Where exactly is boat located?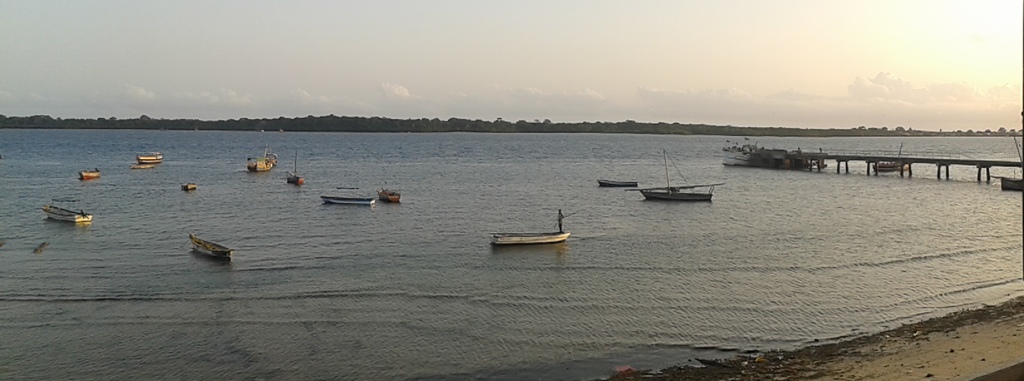
Its bounding box is (486,223,573,249).
